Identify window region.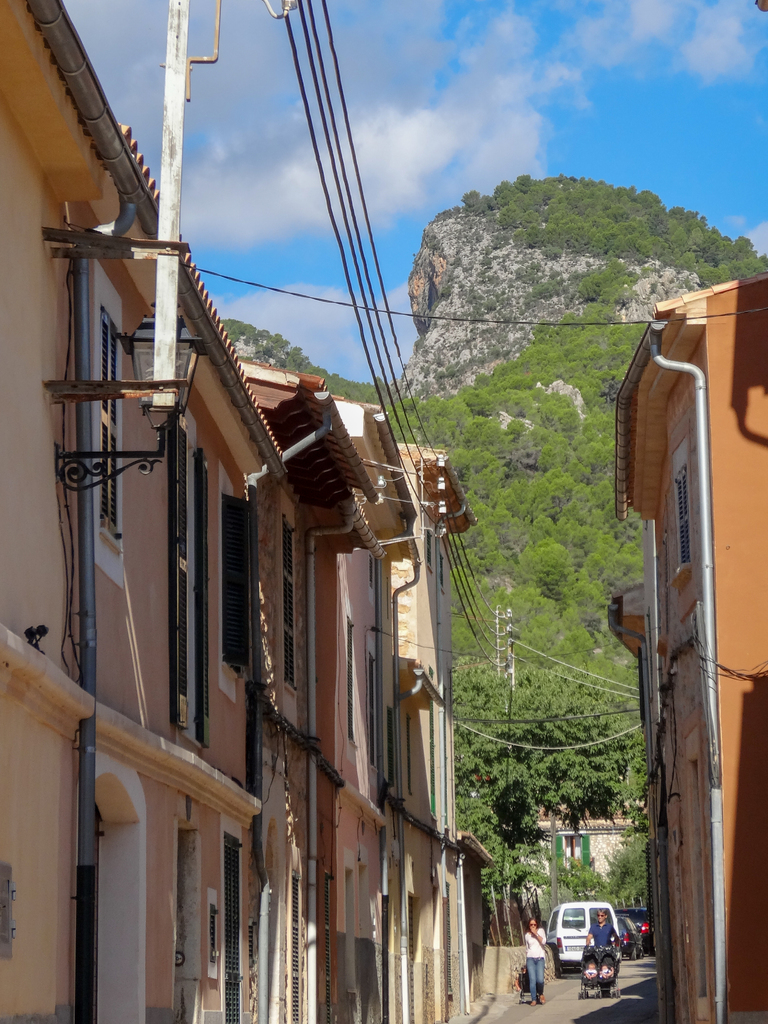
Region: {"left": 220, "top": 489, "right": 250, "bottom": 676}.
